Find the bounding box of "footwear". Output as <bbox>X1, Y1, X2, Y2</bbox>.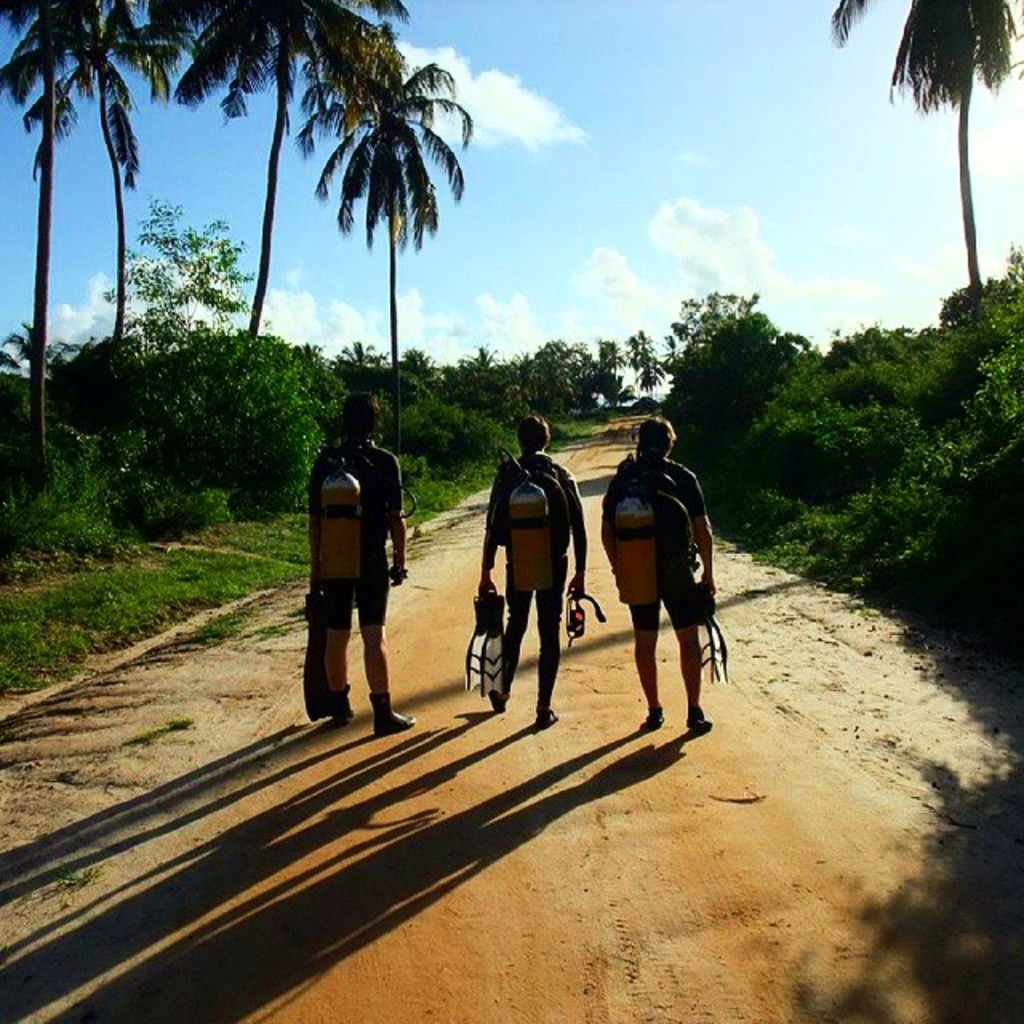
<bbox>646, 701, 662, 728</bbox>.
